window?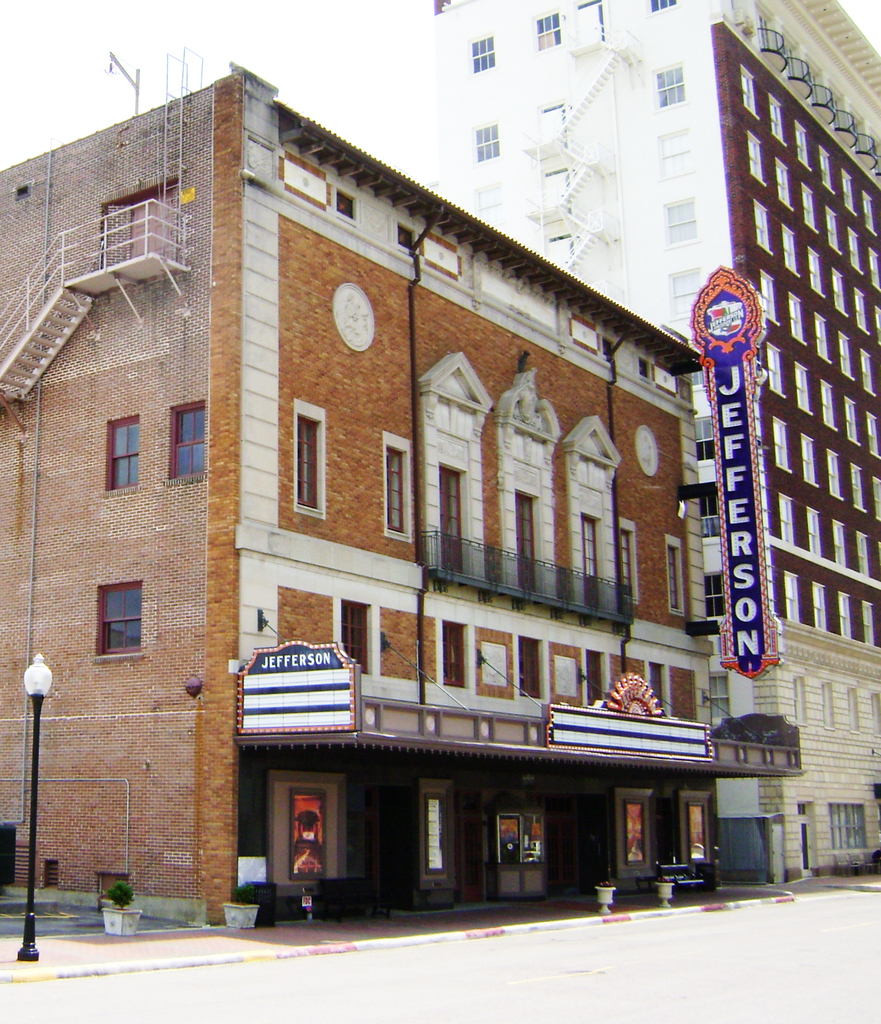
locate(536, 8, 560, 49)
